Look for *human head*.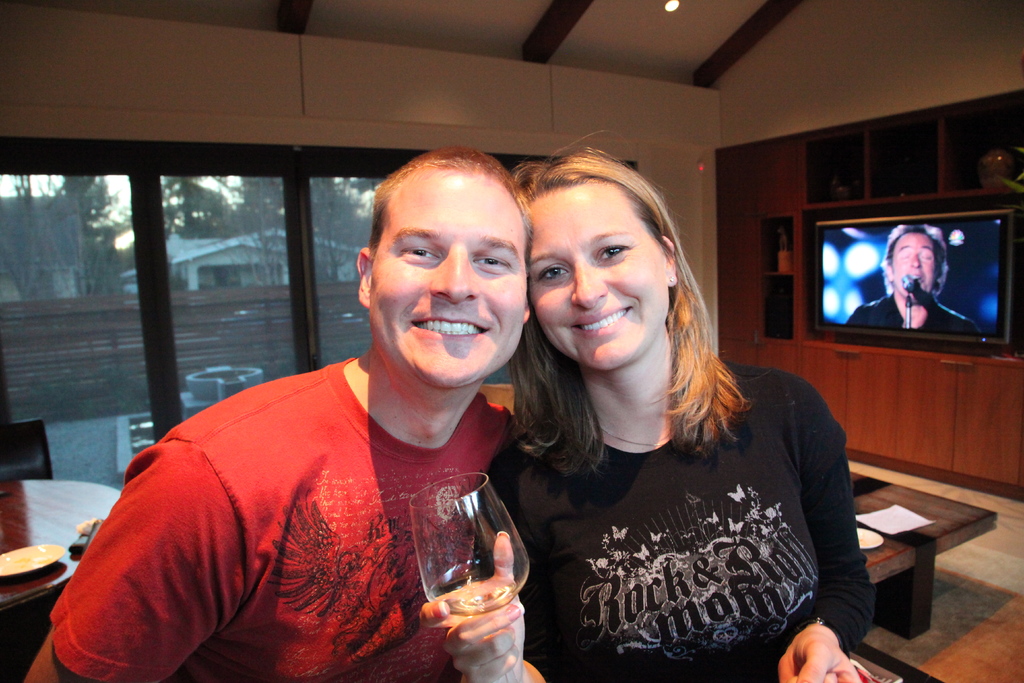
Found: 352/145/540/354.
